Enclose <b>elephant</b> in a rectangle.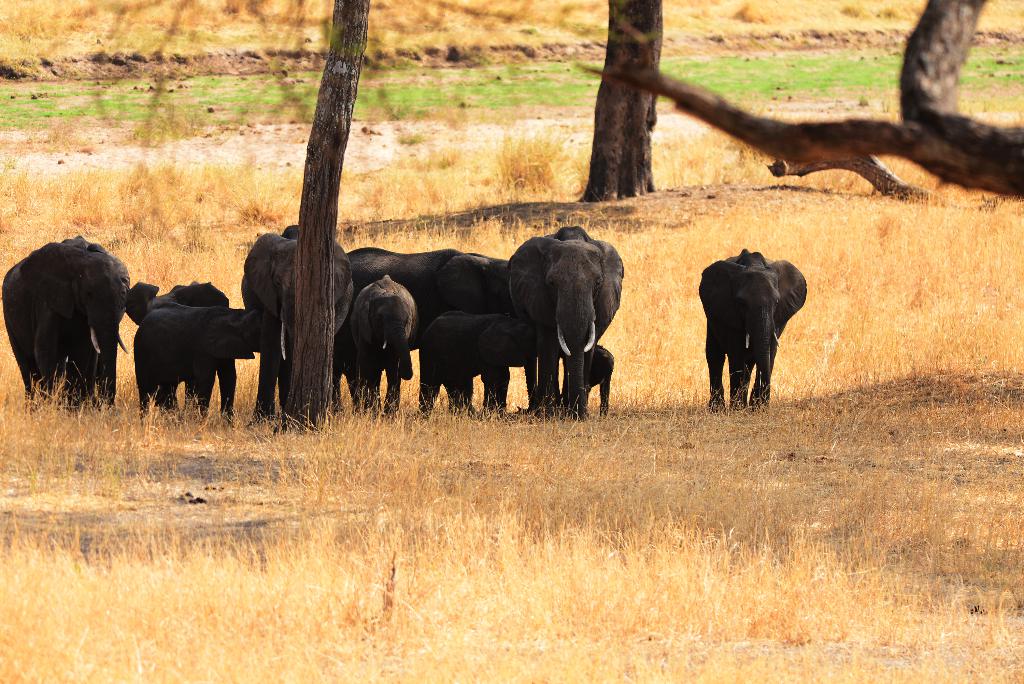
{"x1": 332, "y1": 241, "x2": 505, "y2": 356}.
